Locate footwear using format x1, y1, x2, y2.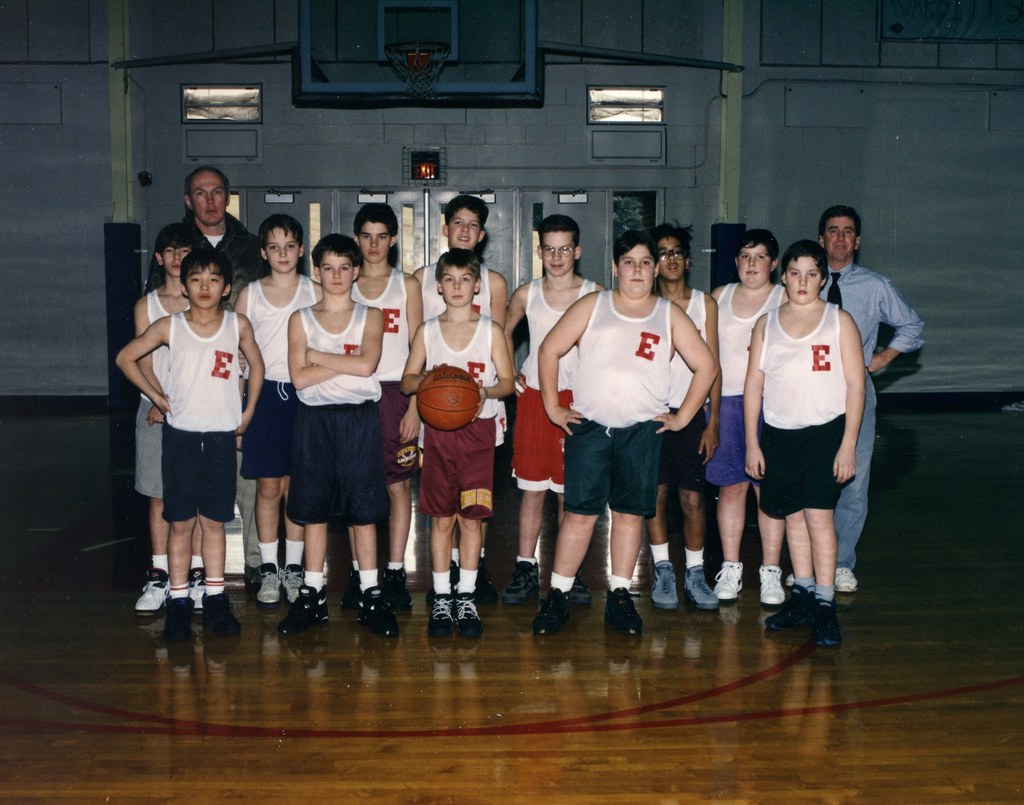
452, 596, 483, 641.
